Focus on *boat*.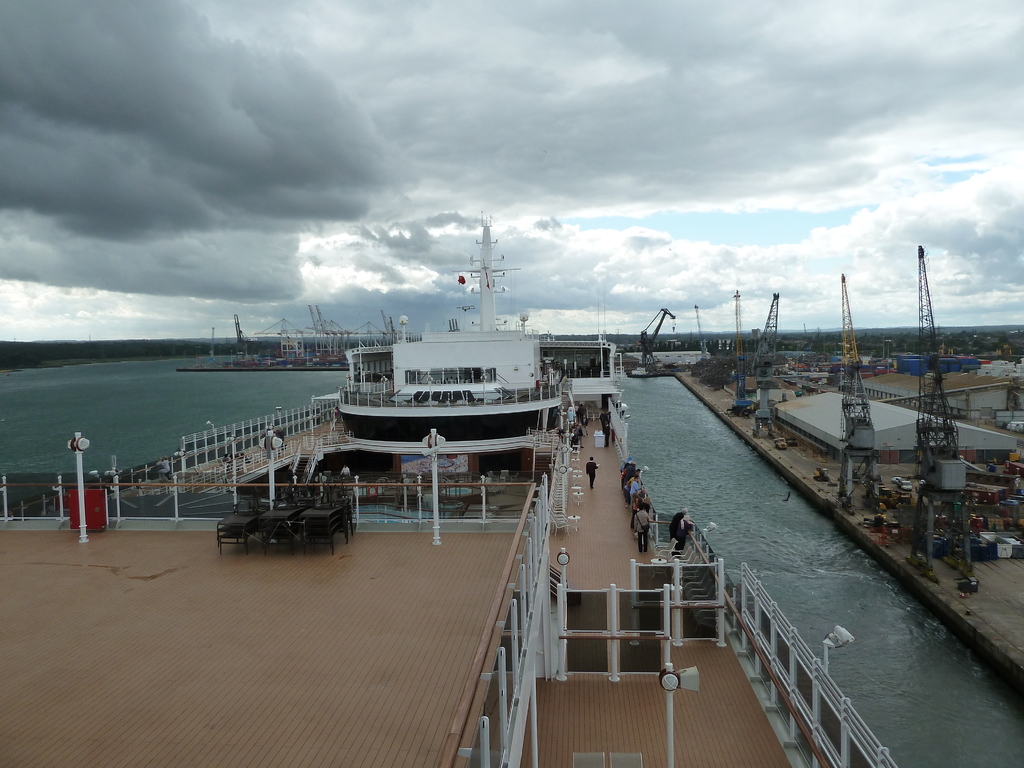
Focused at 669,262,1023,671.
